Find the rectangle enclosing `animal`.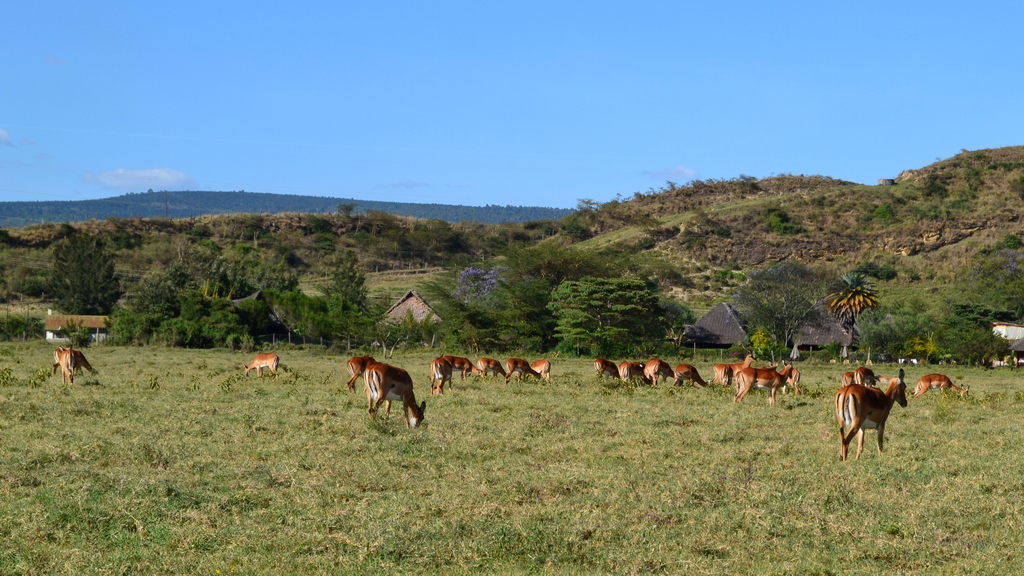
bbox=(358, 359, 430, 426).
